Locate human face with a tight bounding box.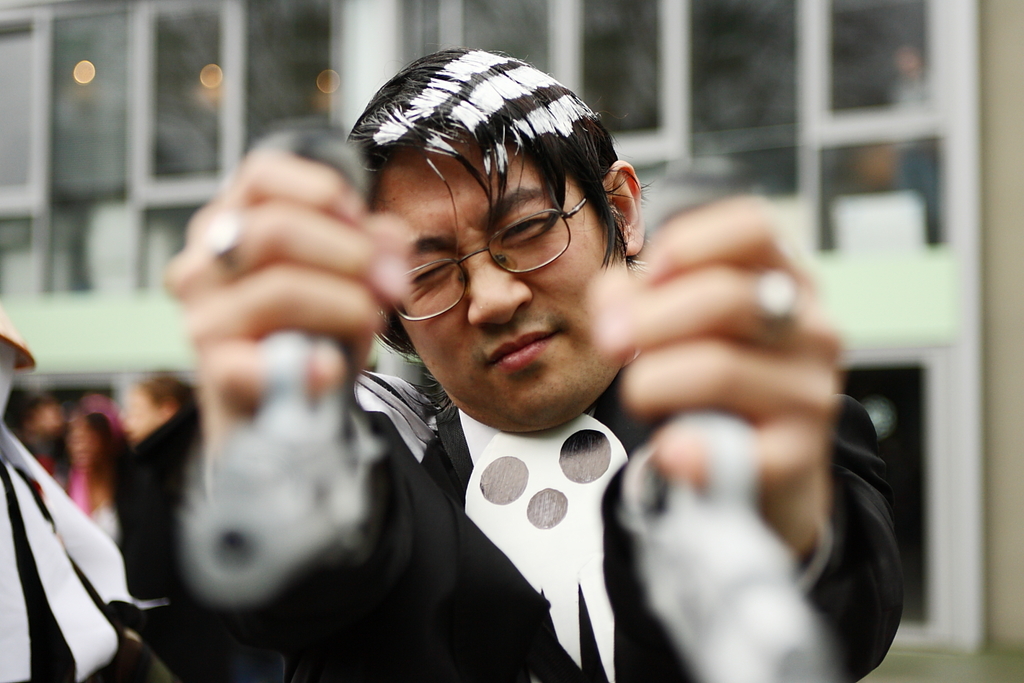
rect(388, 137, 631, 418).
